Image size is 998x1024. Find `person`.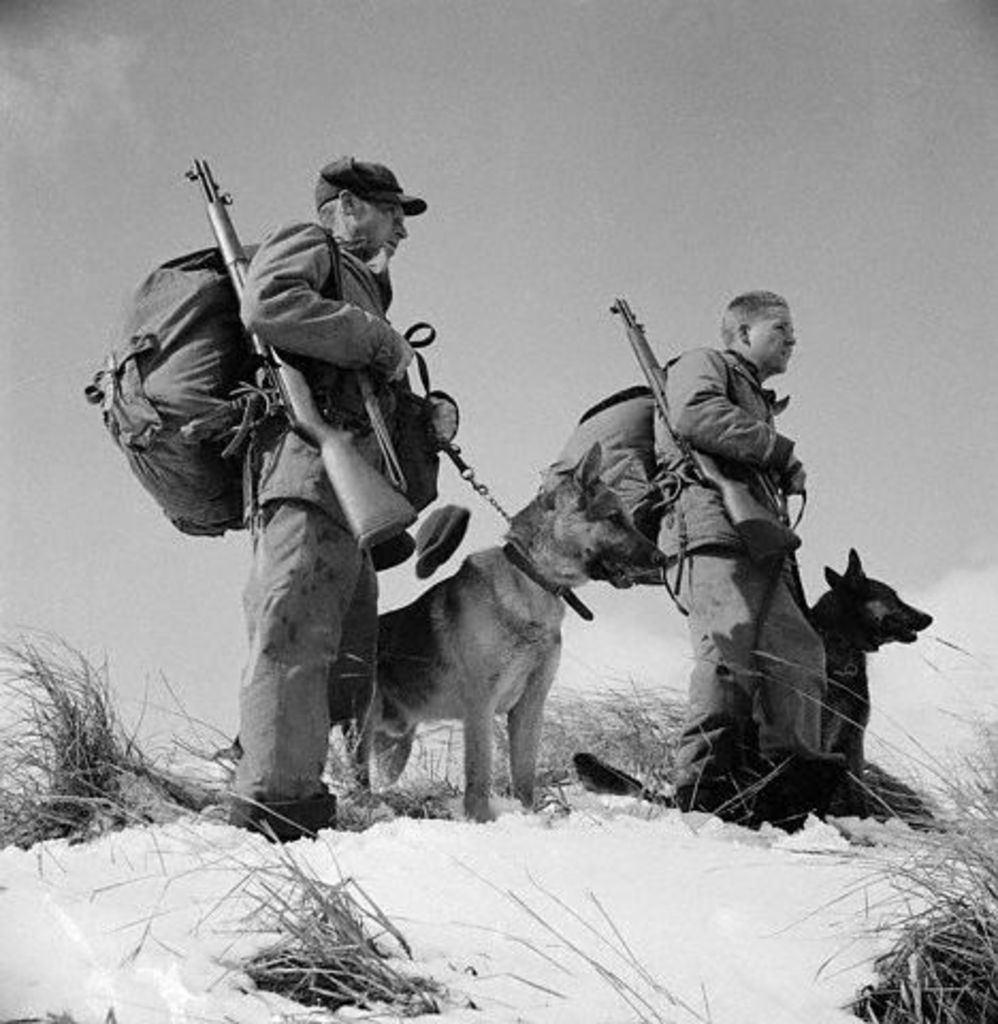
235, 156, 424, 847.
